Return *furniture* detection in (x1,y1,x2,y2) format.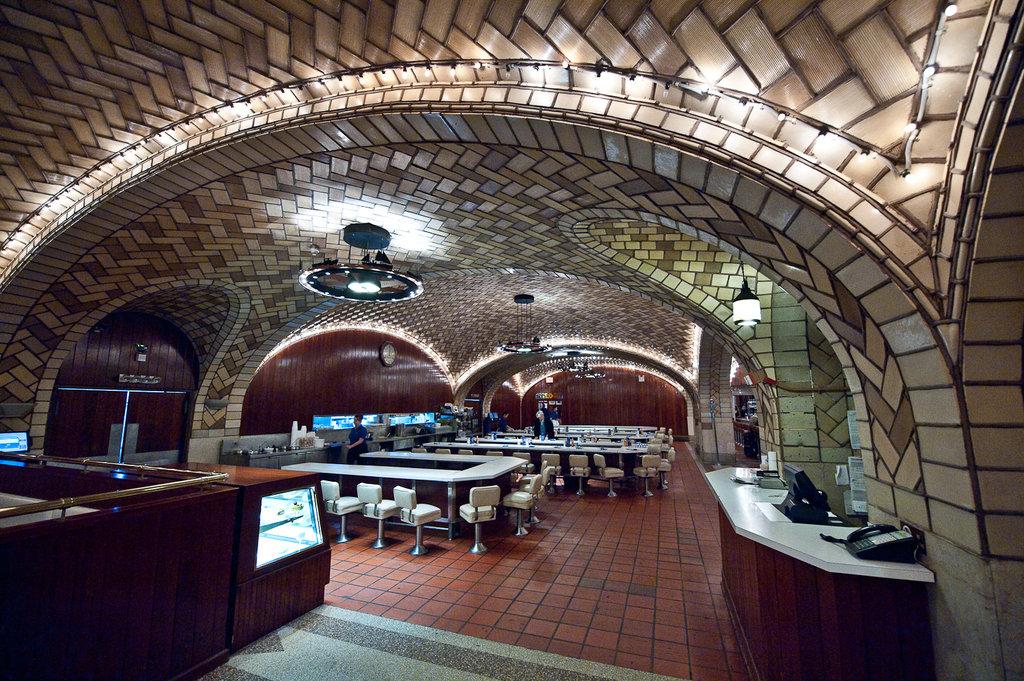
(457,424,662,454).
